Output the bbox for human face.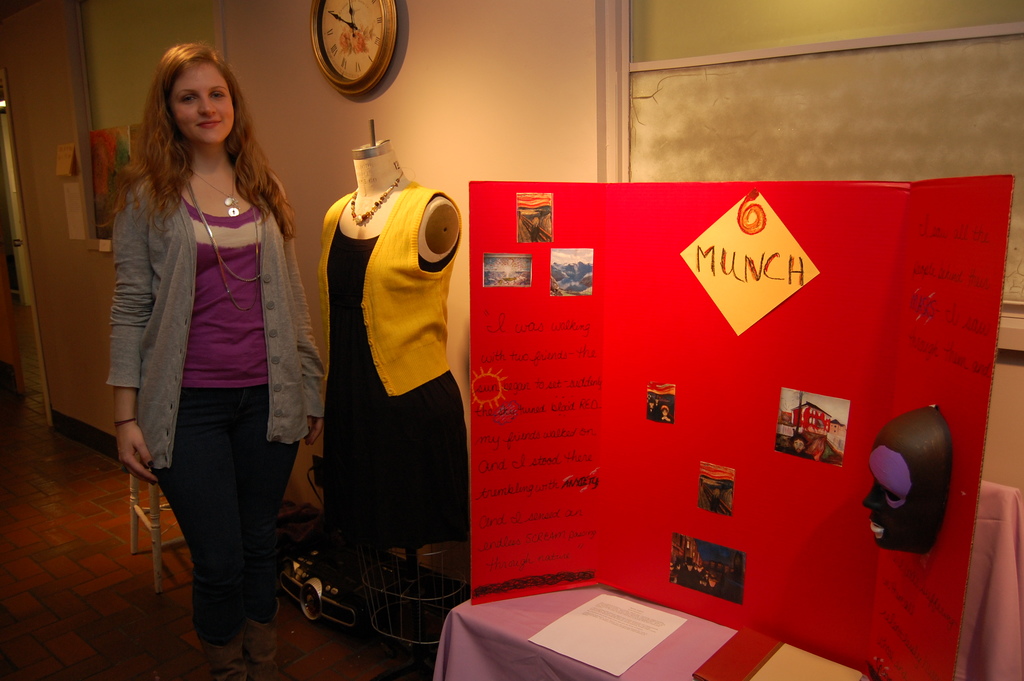
Rect(165, 59, 240, 144).
